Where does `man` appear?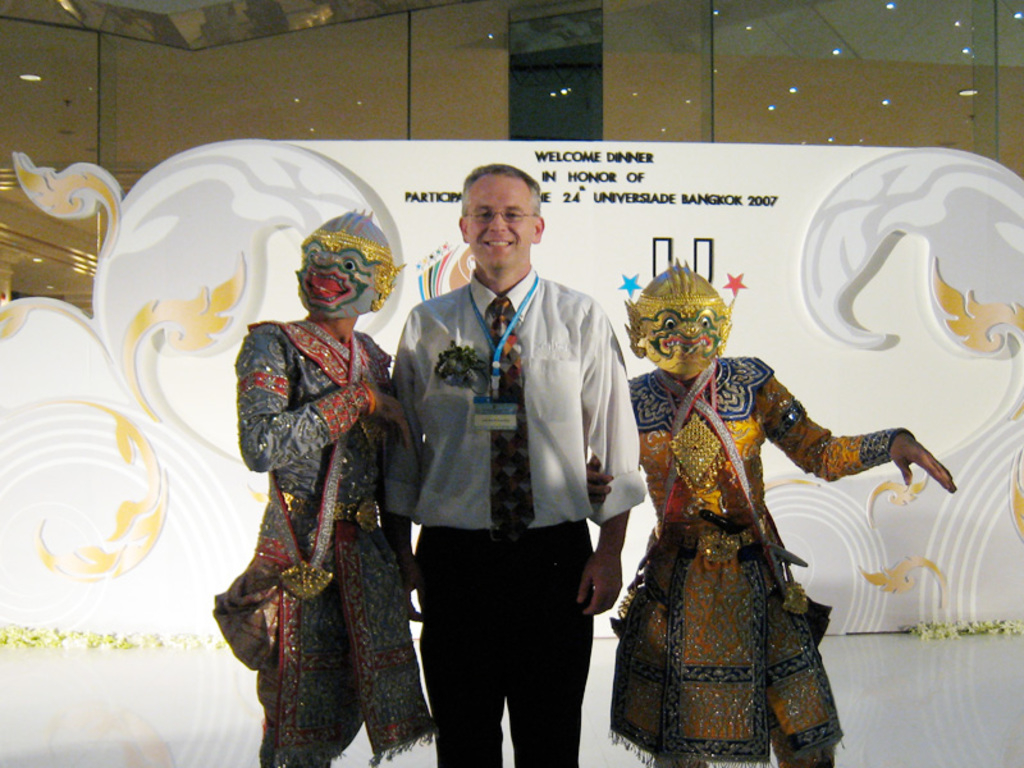
Appears at {"left": 234, "top": 206, "right": 416, "bottom": 767}.
